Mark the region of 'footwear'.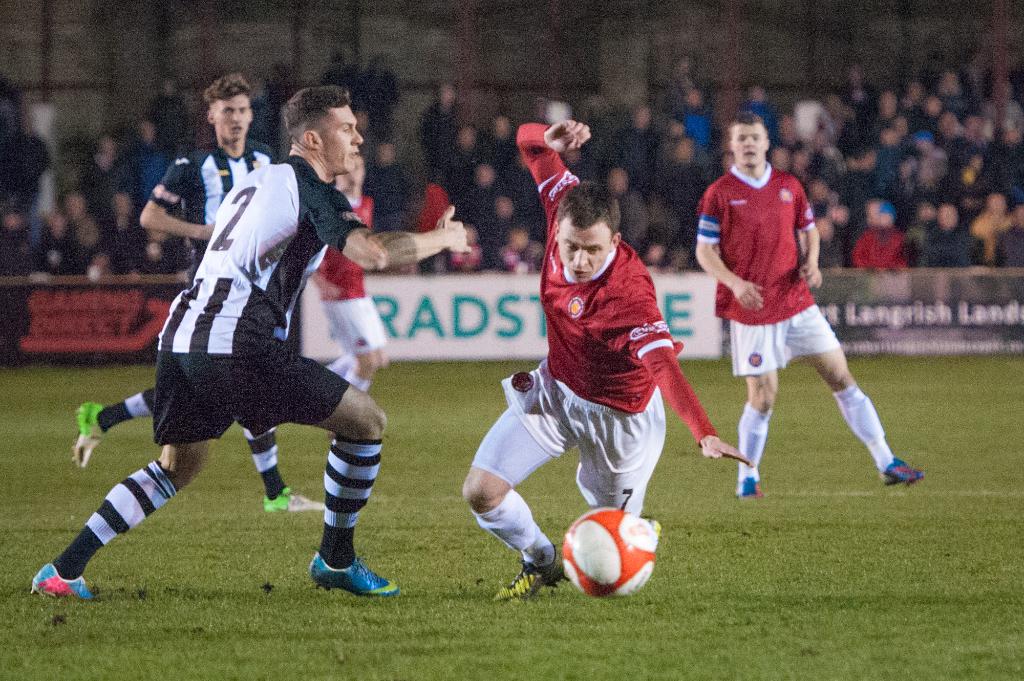
Region: x1=68, y1=397, x2=109, y2=471.
